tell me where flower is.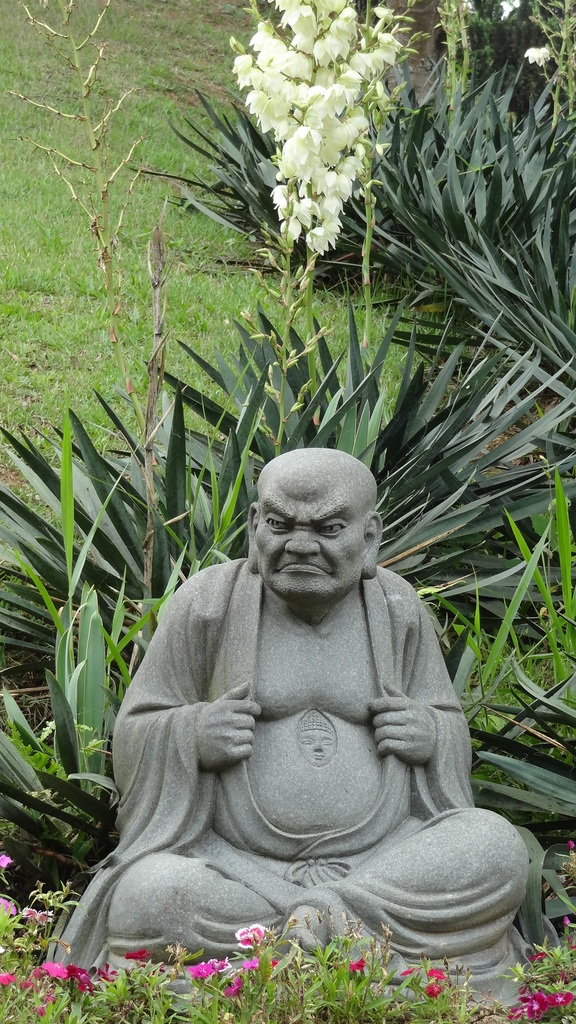
flower is at [left=508, top=996, right=541, bottom=1023].
